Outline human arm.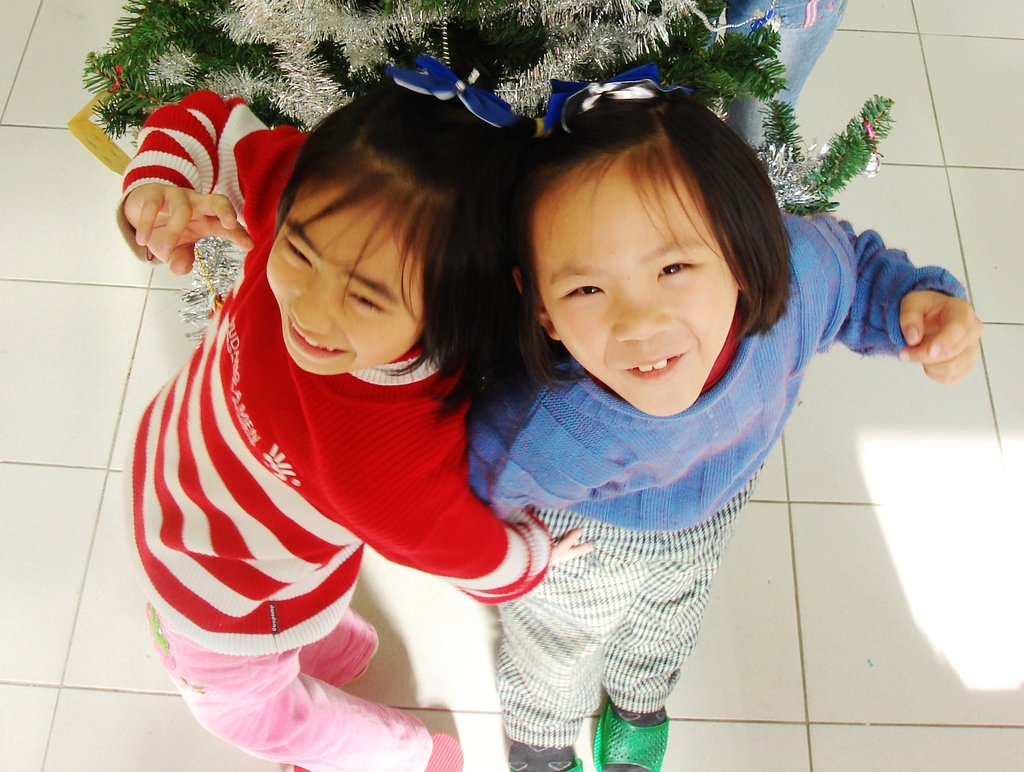
Outline: rect(349, 465, 599, 607).
